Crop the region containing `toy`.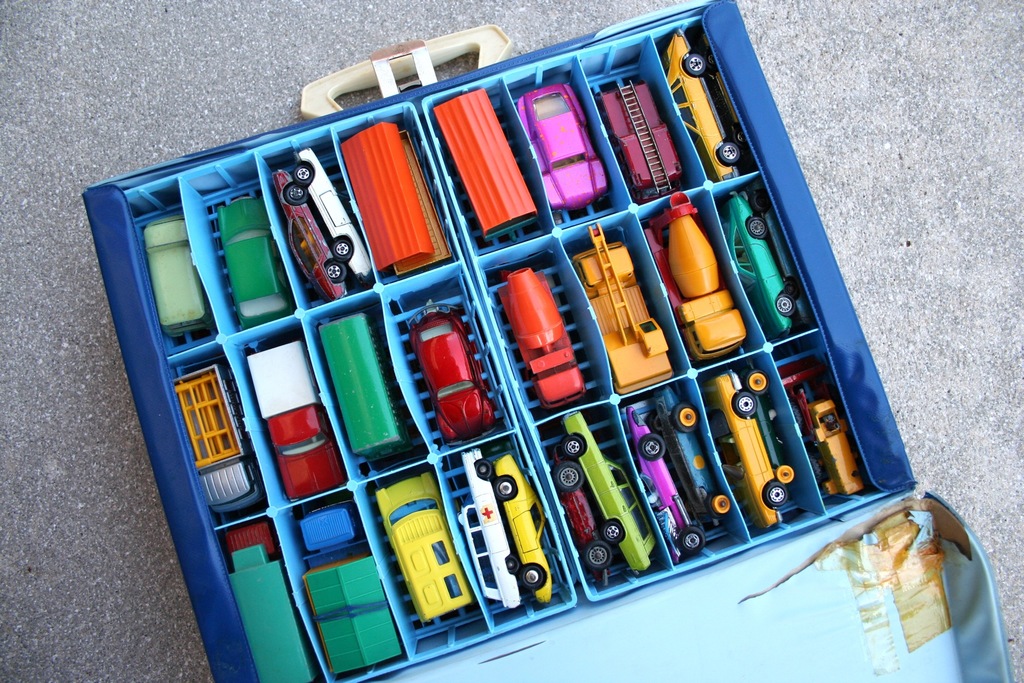
Crop region: (516,85,609,206).
